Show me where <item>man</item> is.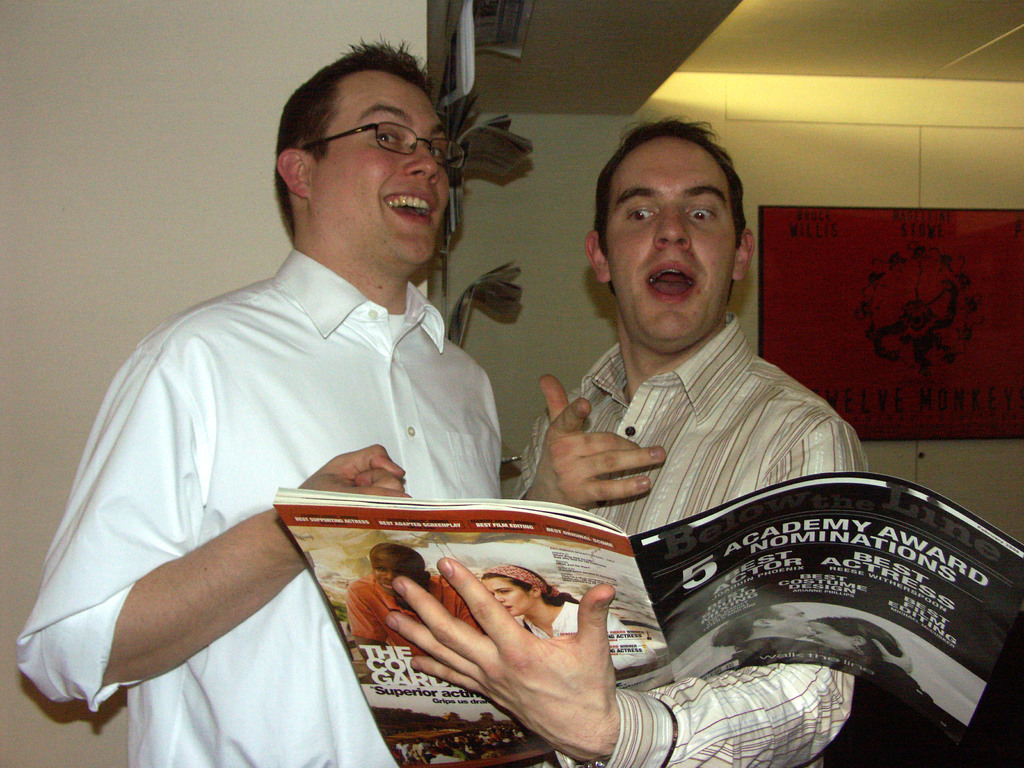
<item>man</item> is at {"x1": 14, "y1": 38, "x2": 506, "y2": 767}.
